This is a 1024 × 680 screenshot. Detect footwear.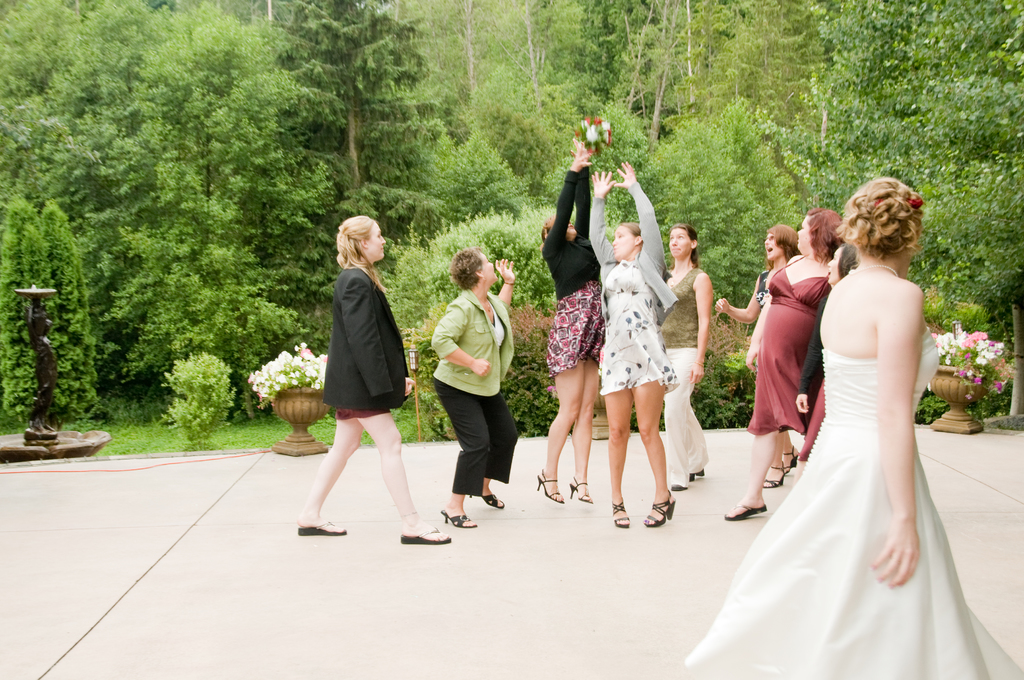
566, 473, 593, 502.
